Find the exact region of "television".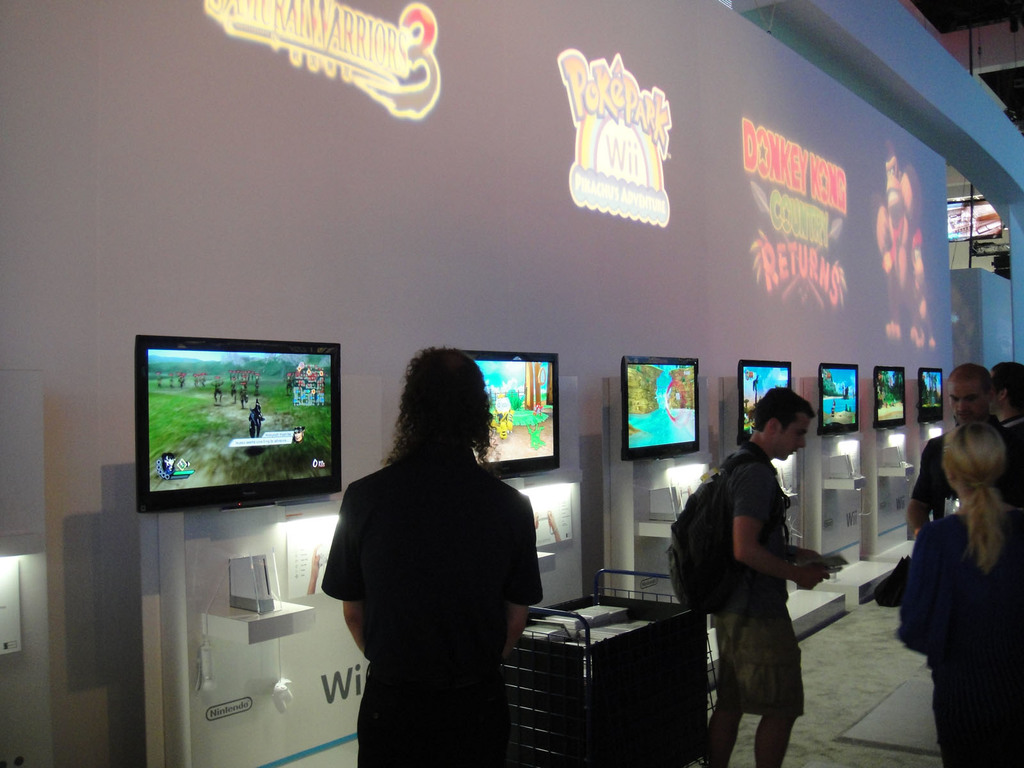
Exact region: (620, 355, 700, 461).
